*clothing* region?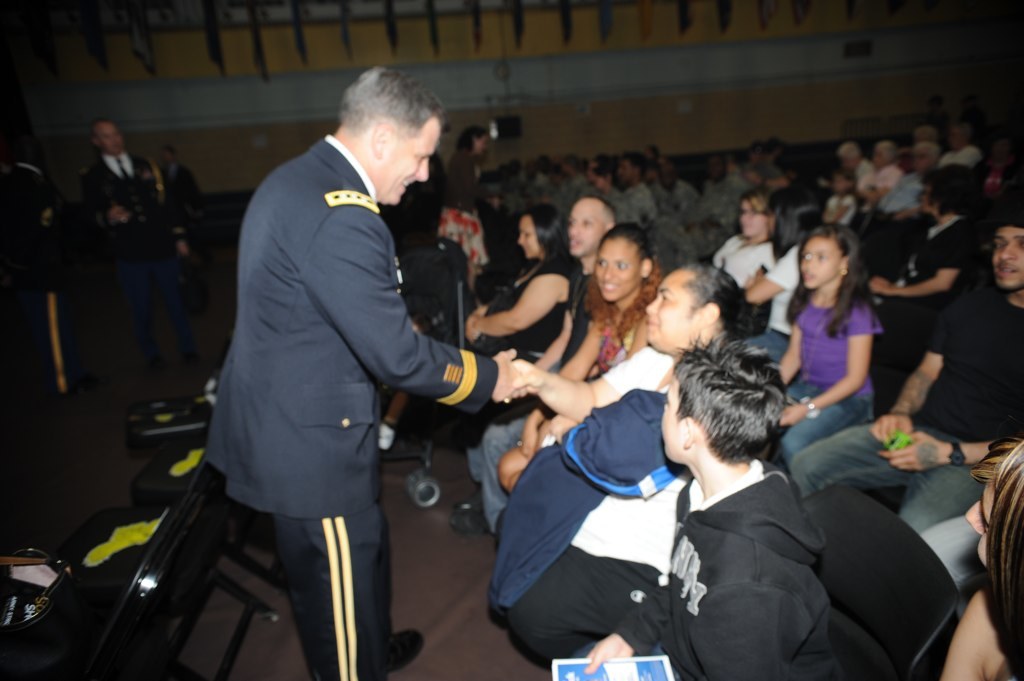
box=[77, 149, 168, 255]
